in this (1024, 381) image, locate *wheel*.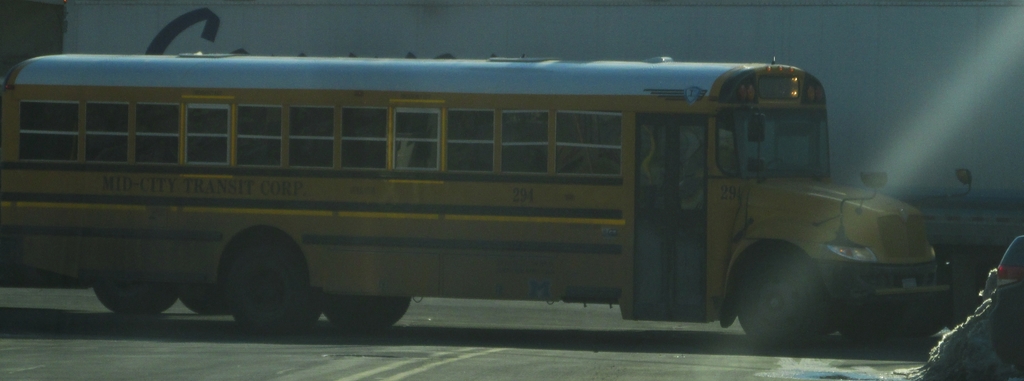
Bounding box: {"x1": 319, "y1": 295, "x2": 410, "y2": 325}.
